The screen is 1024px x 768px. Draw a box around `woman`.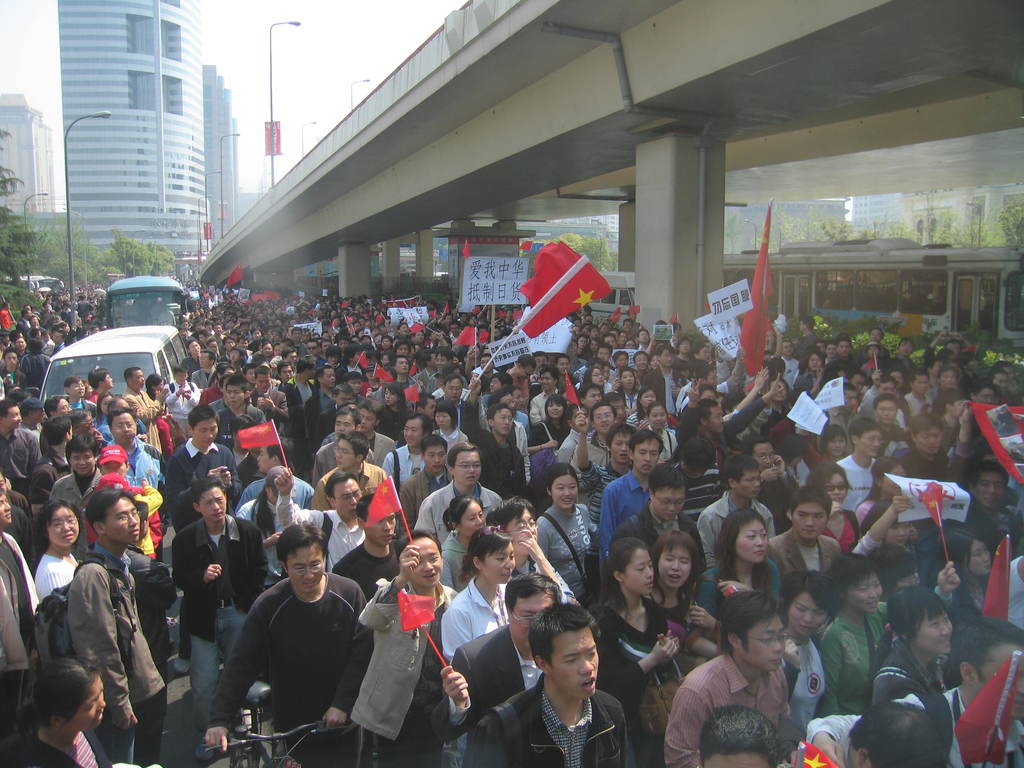
[438, 524, 526, 760].
